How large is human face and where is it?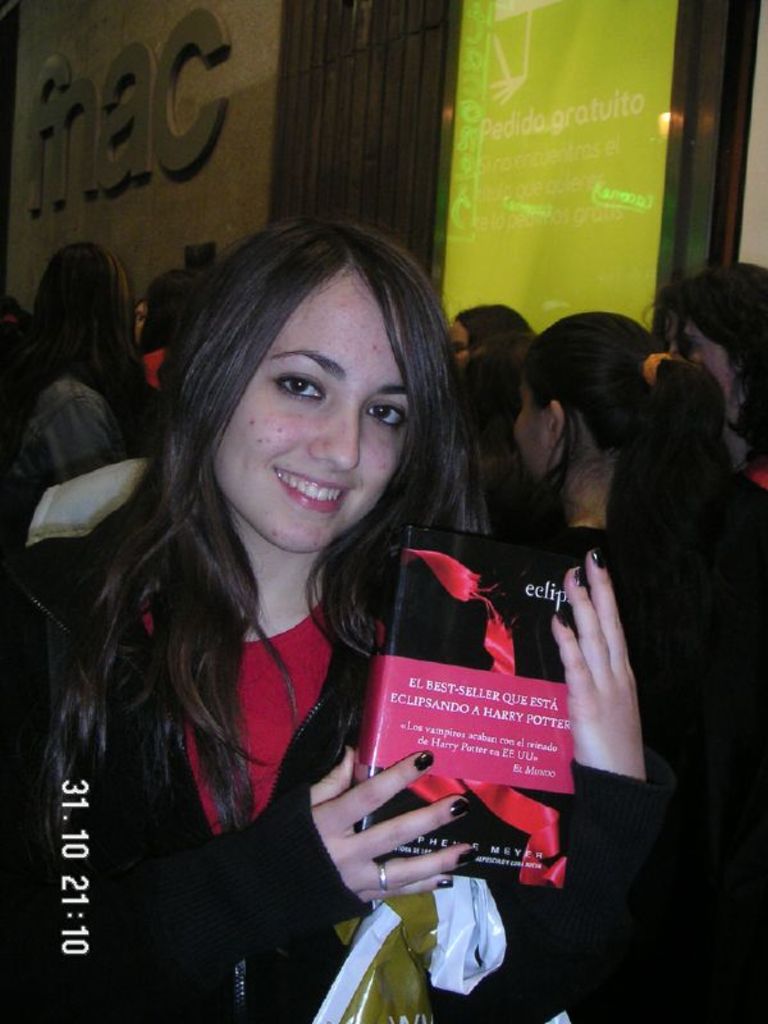
Bounding box: pyautogui.locateOnScreen(215, 265, 434, 562).
